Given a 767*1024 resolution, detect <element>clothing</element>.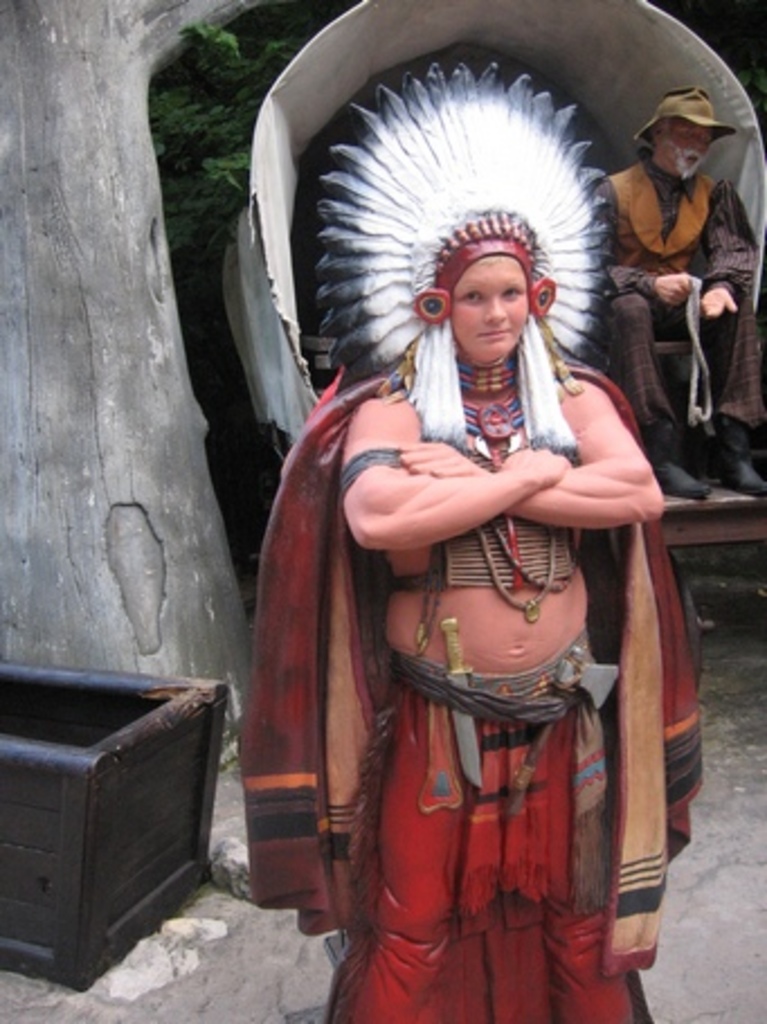
<box>270,322,682,1004</box>.
